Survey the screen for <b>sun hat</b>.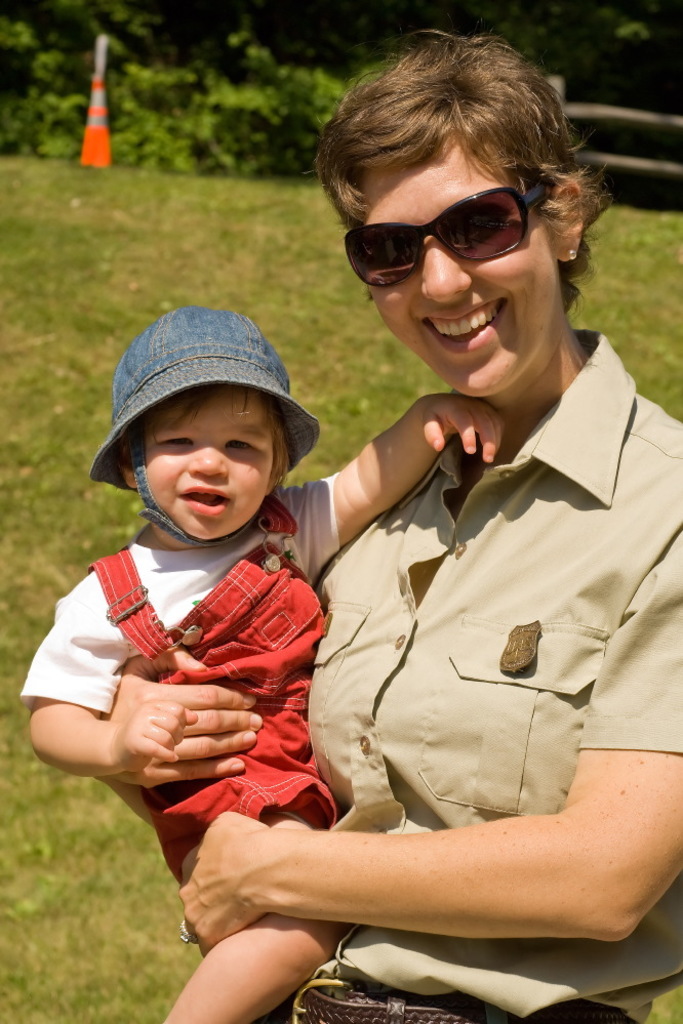
Survey found: bbox(90, 299, 323, 491).
